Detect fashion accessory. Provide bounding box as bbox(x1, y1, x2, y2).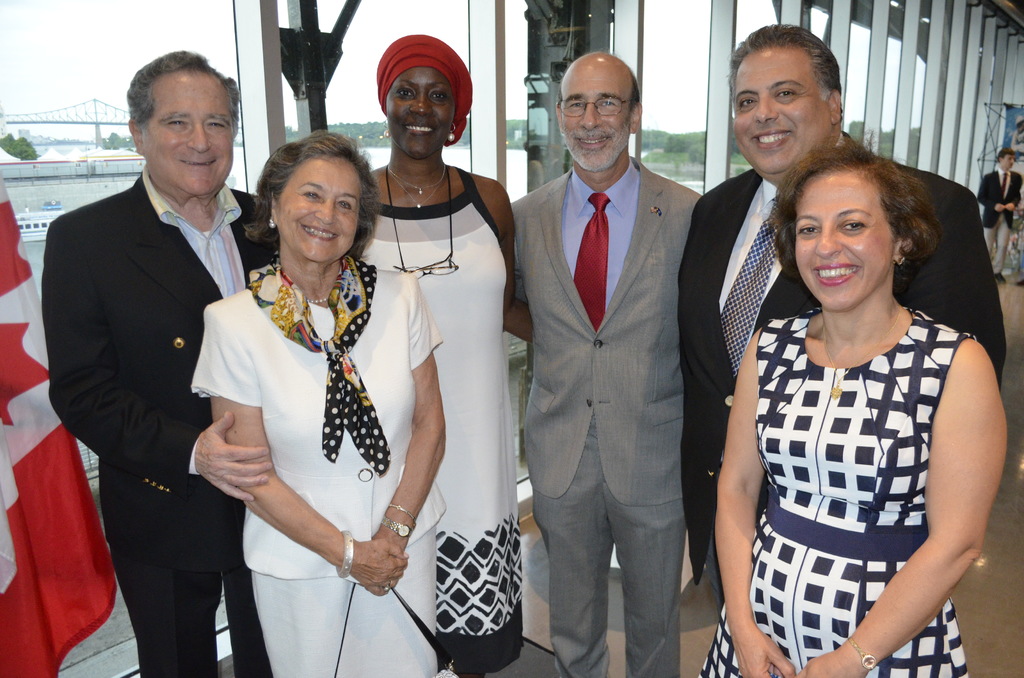
bbox(249, 252, 393, 477).
